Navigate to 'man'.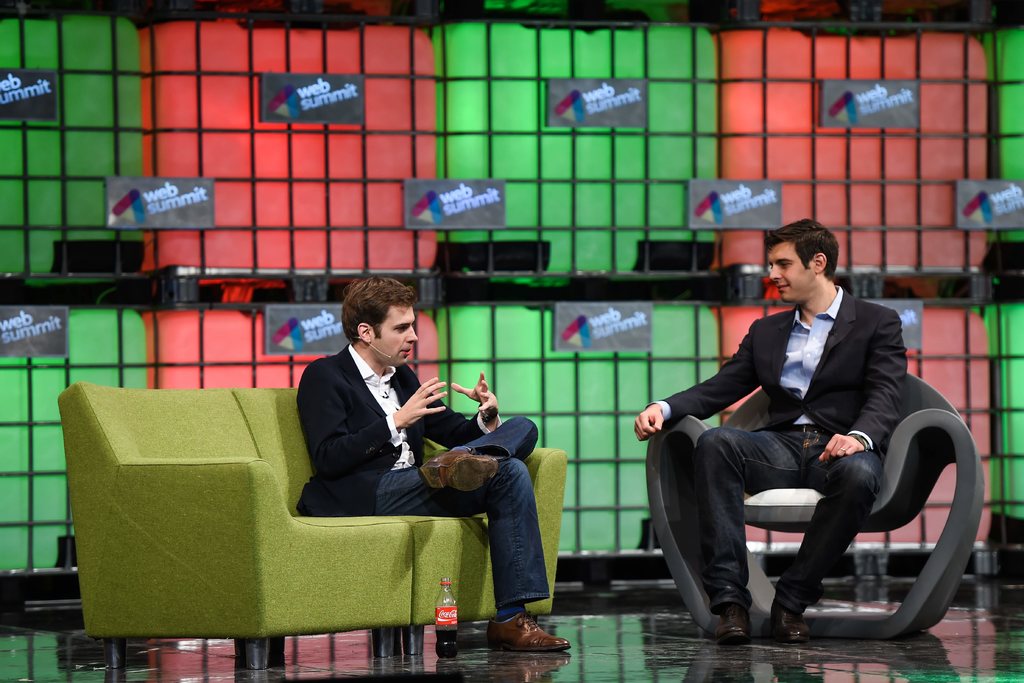
Navigation target: bbox(299, 275, 568, 648).
